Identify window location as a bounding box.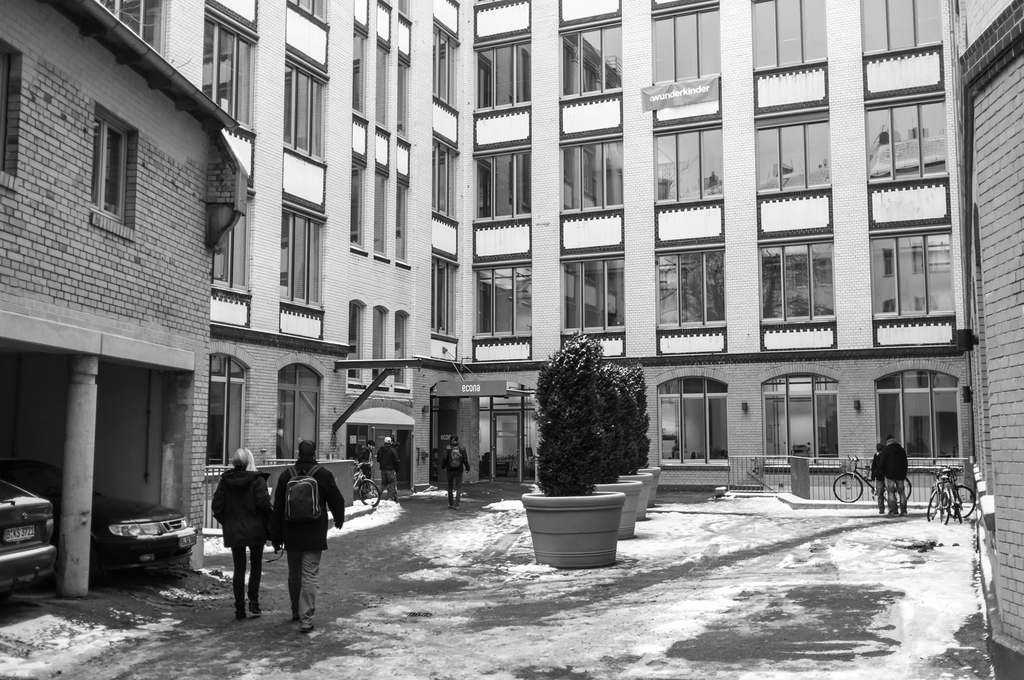
425/251/465/354.
